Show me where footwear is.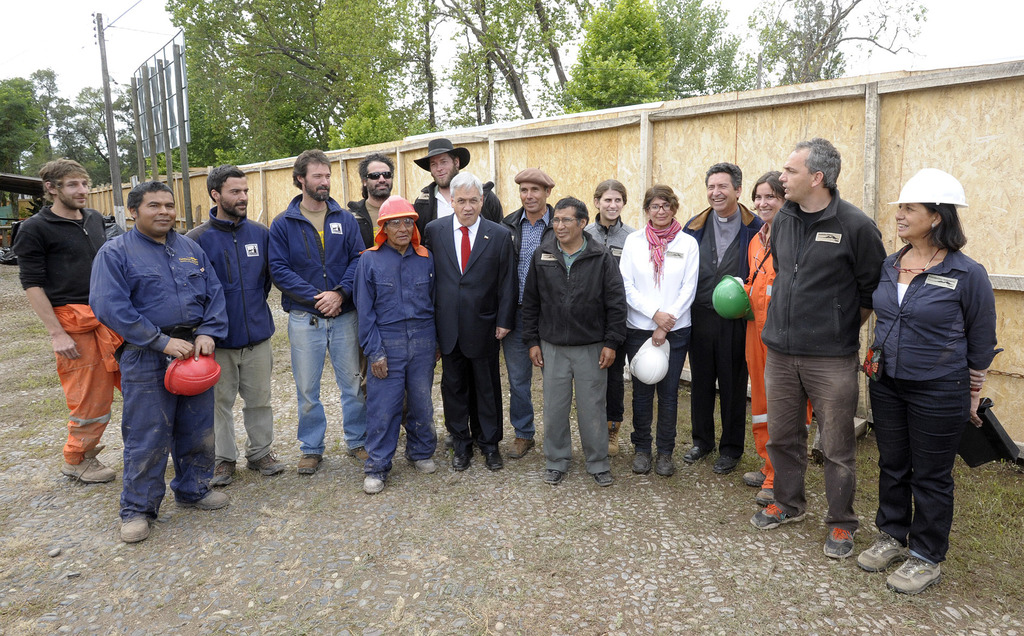
footwear is at select_region(753, 487, 776, 509).
